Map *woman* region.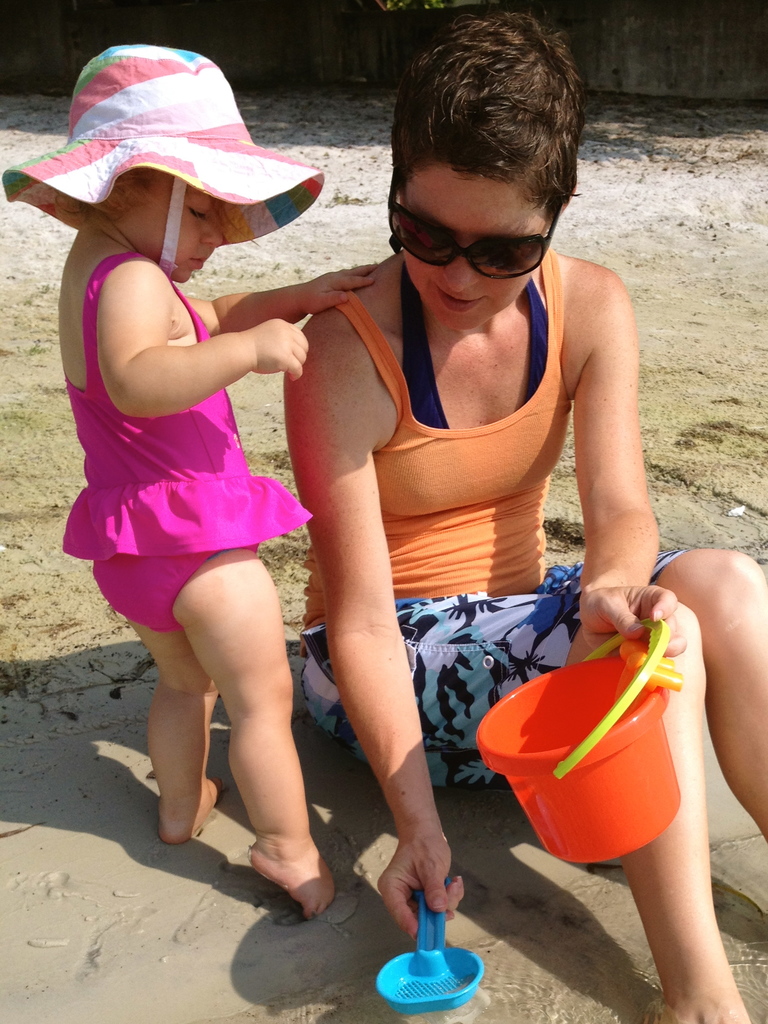
Mapped to (281,10,767,1023).
